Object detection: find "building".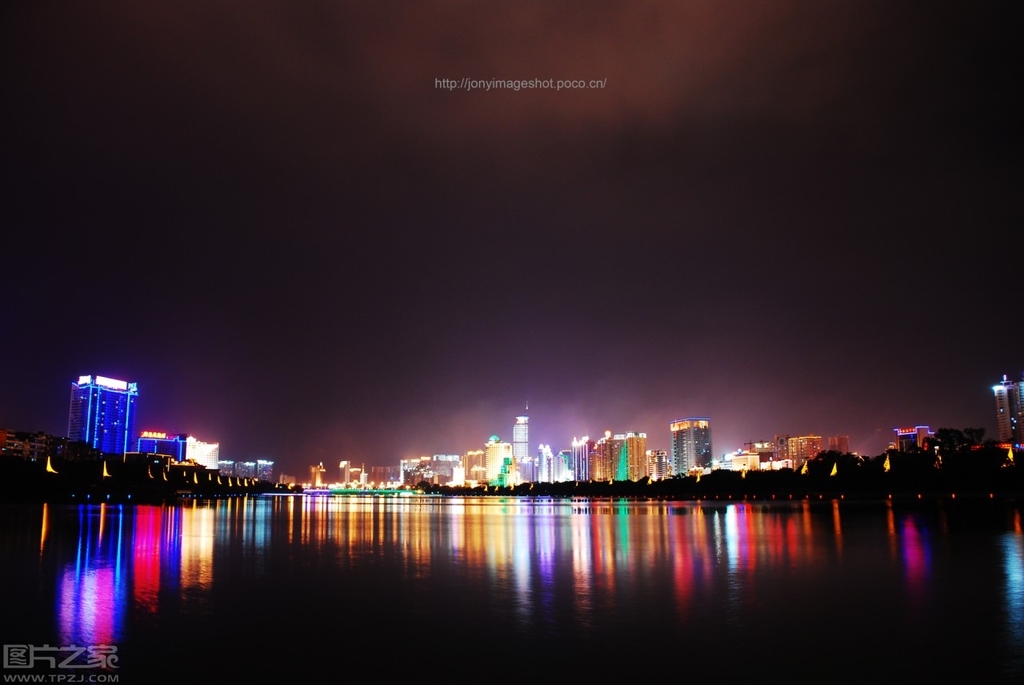
left=895, top=426, right=941, bottom=454.
